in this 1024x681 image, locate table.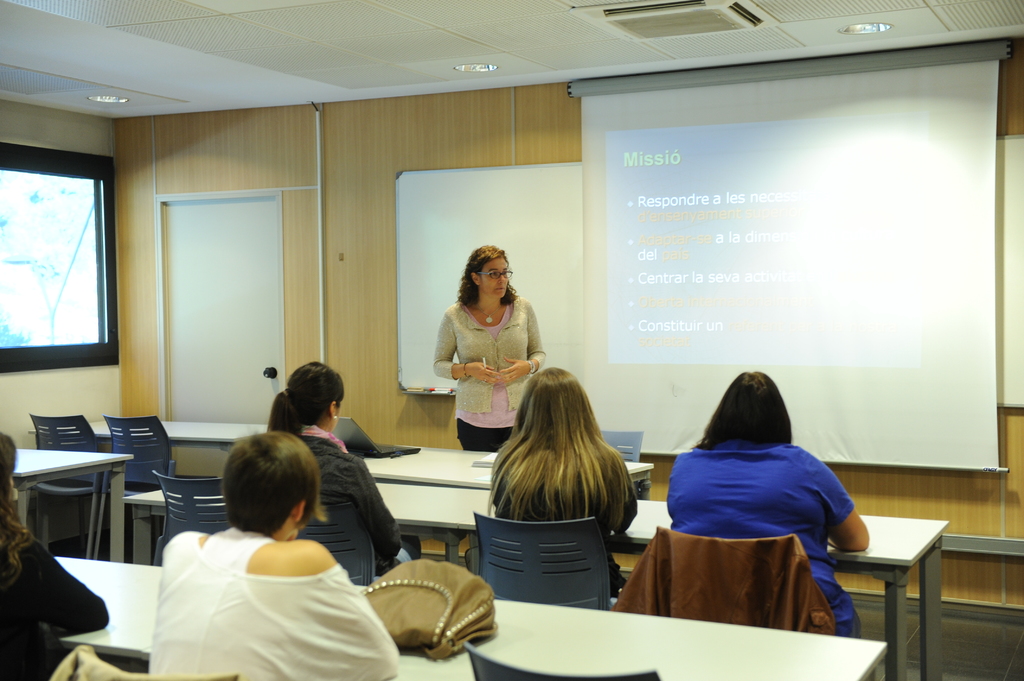
Bounding box: locate(19, 417, 278, 483).
